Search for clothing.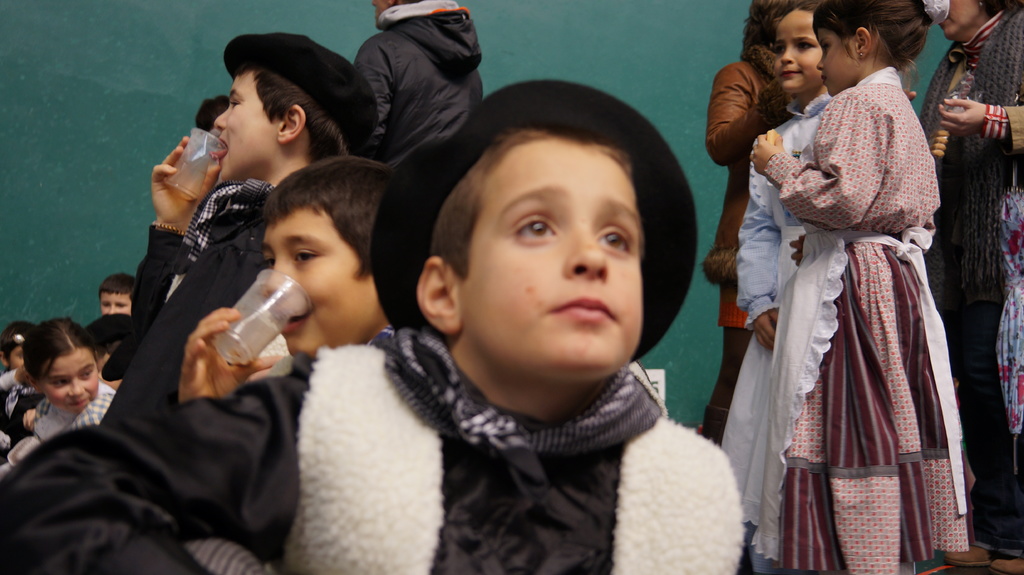
Found at Rect(764, 66, 966, 574).
